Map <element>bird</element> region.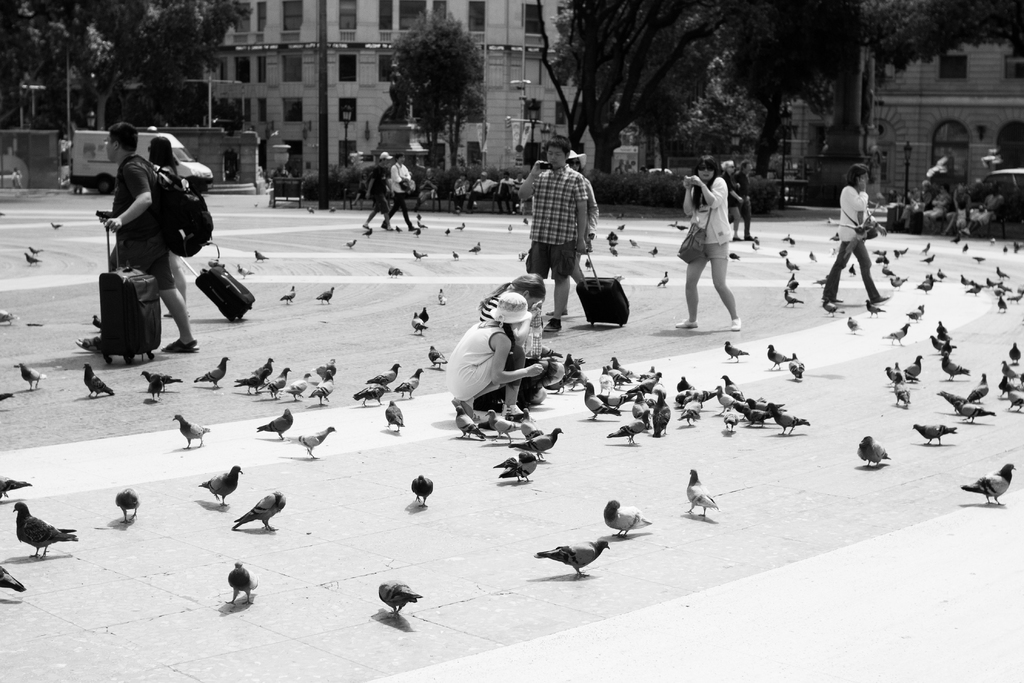
Mapped to bbox=[0, 563, 26, 592].
